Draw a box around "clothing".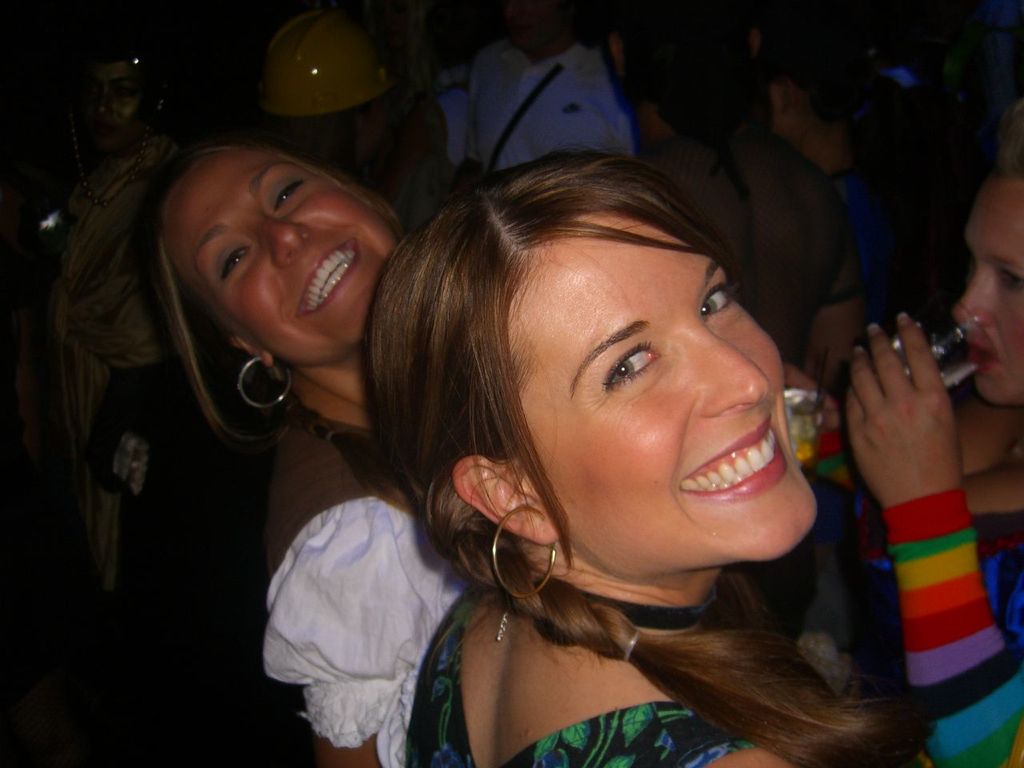
<box>193,425,478,767</box>.
